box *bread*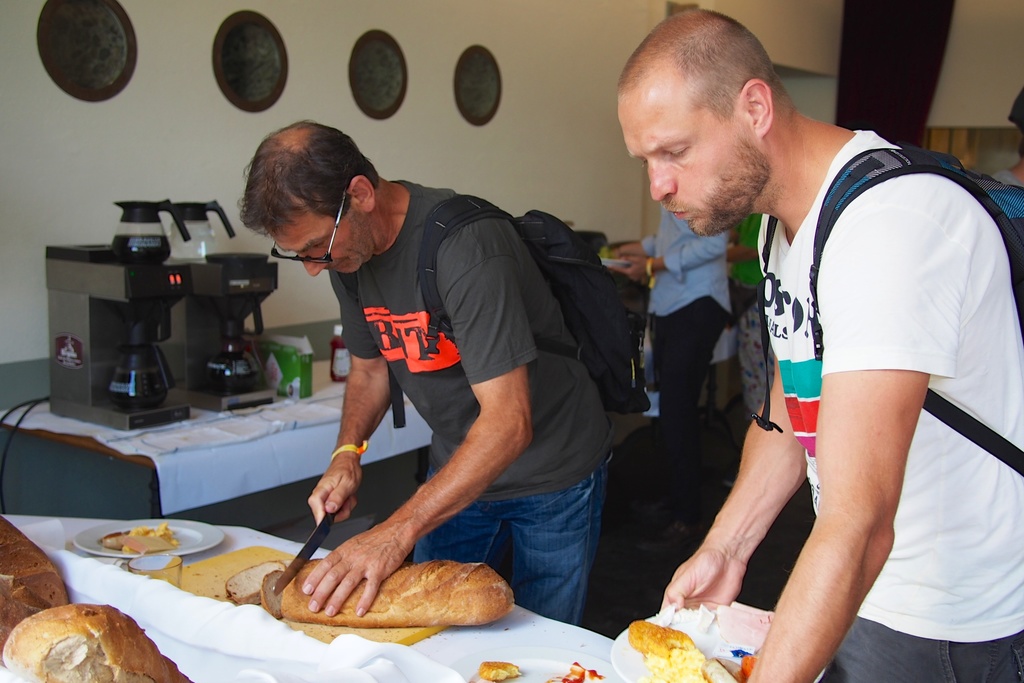
select_region(700, 657, 740, 682)
